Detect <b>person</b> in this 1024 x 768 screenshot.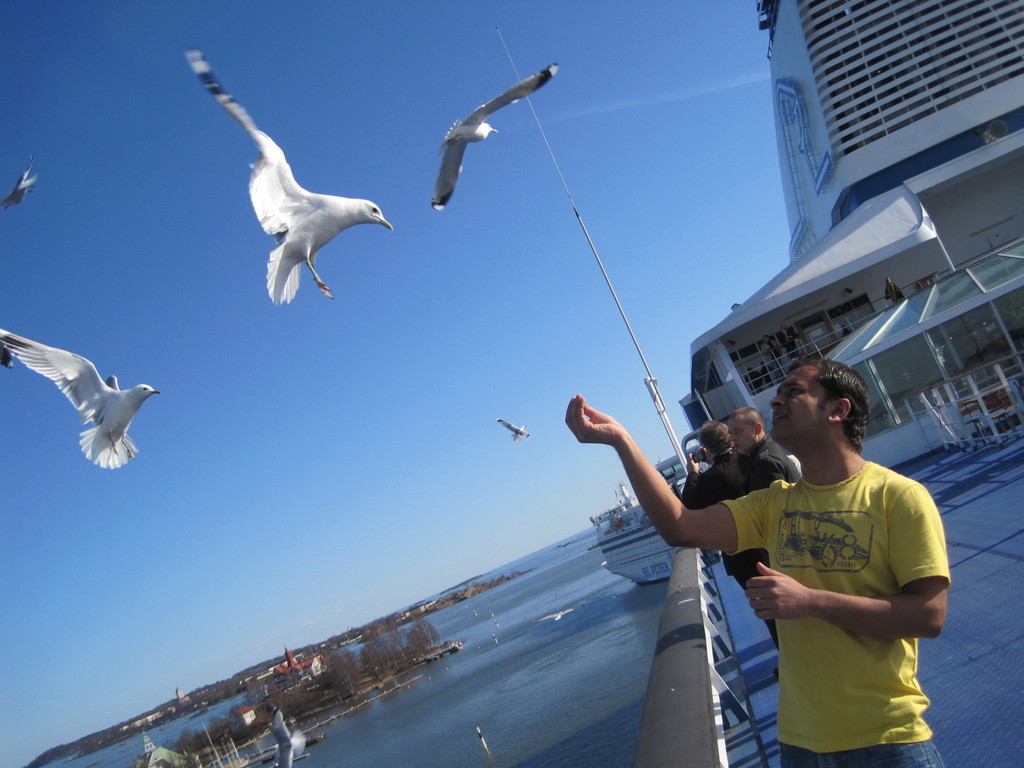
Detection: 621:332:951:761.
